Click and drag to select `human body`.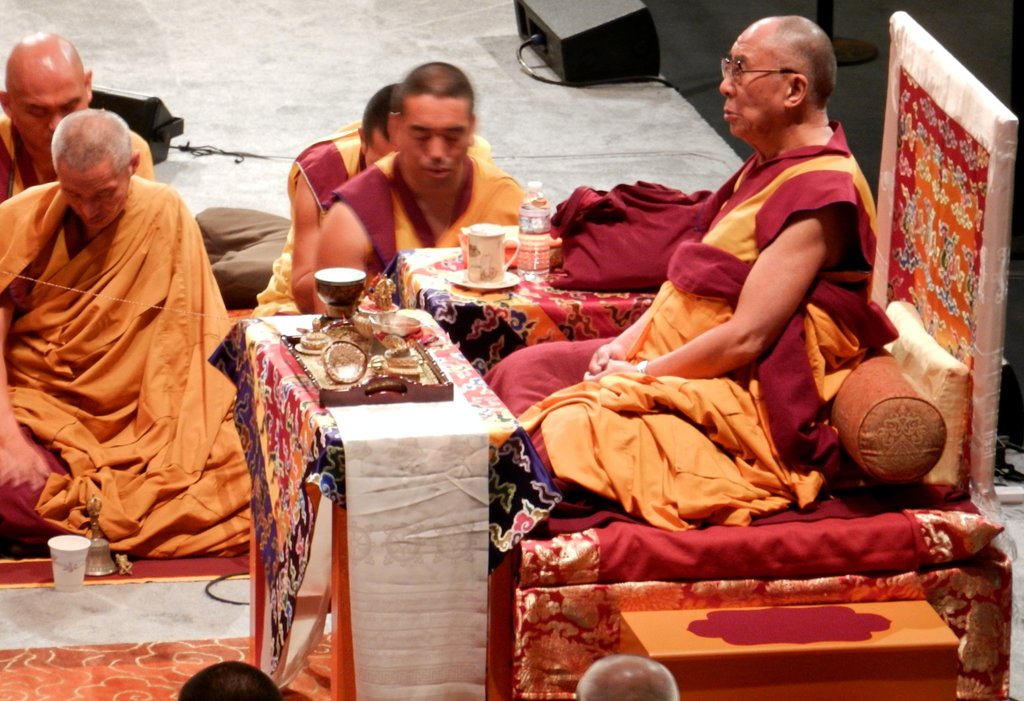
Selection: [246, 81, 494, 321].
